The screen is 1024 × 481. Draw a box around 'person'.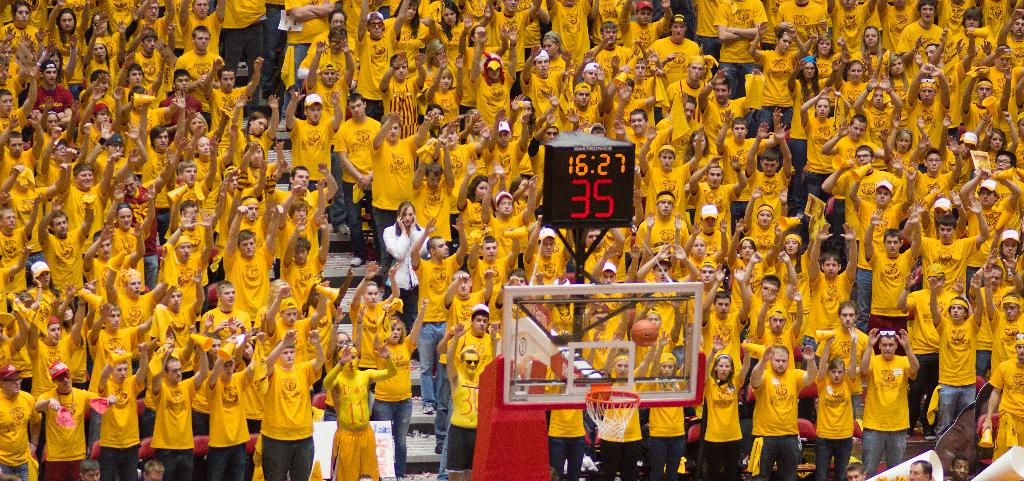
left=152, top=343, right=211, bottom=480.
